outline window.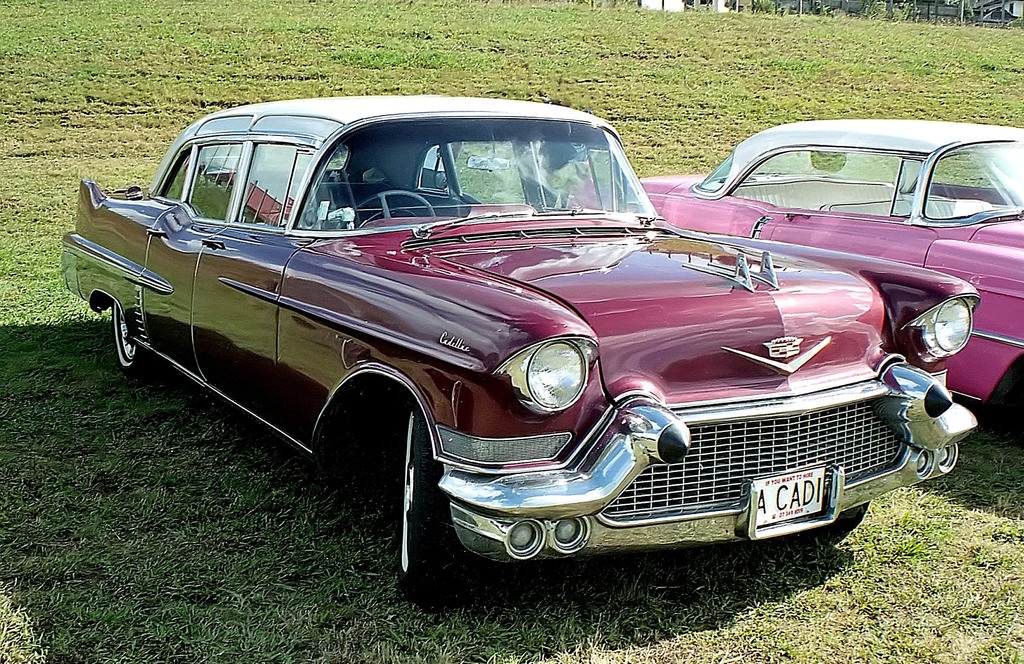
Outline: box=[530, 140, 632, 208].
